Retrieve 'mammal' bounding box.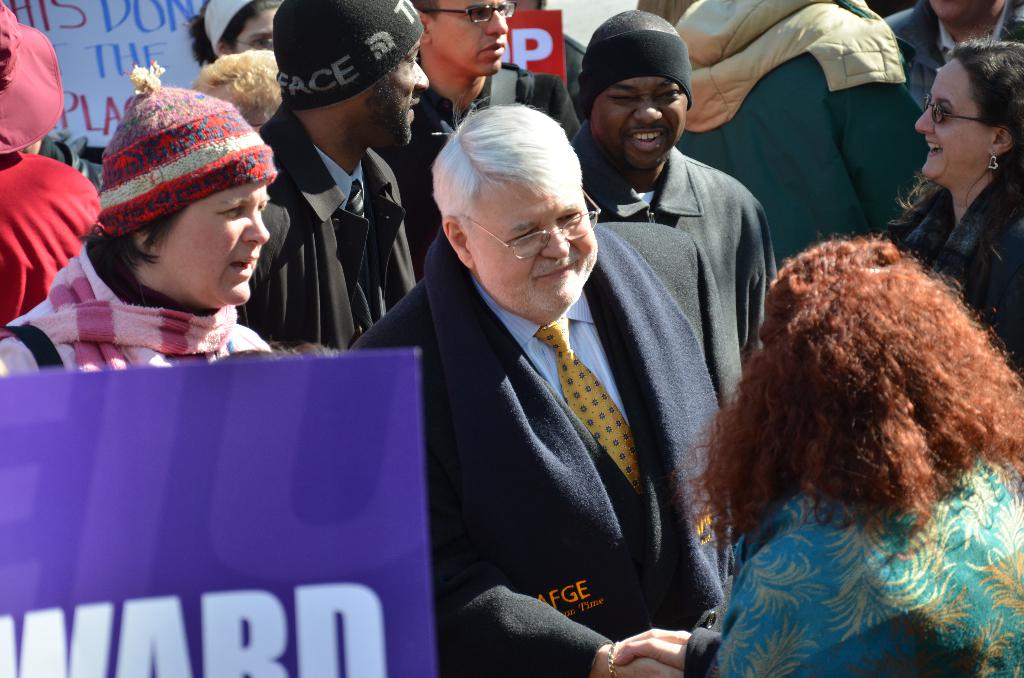
Bounding box: region(0, 59, 273, 384).
